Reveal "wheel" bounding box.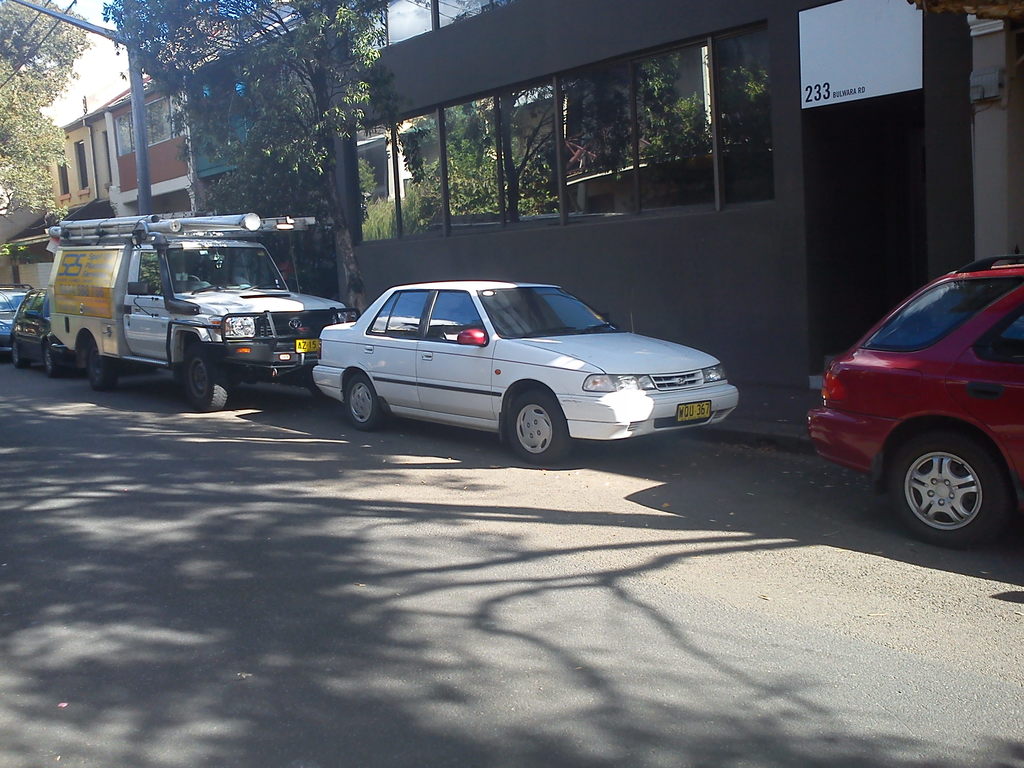
Revealed: crop(12, 341, 30, 373).
